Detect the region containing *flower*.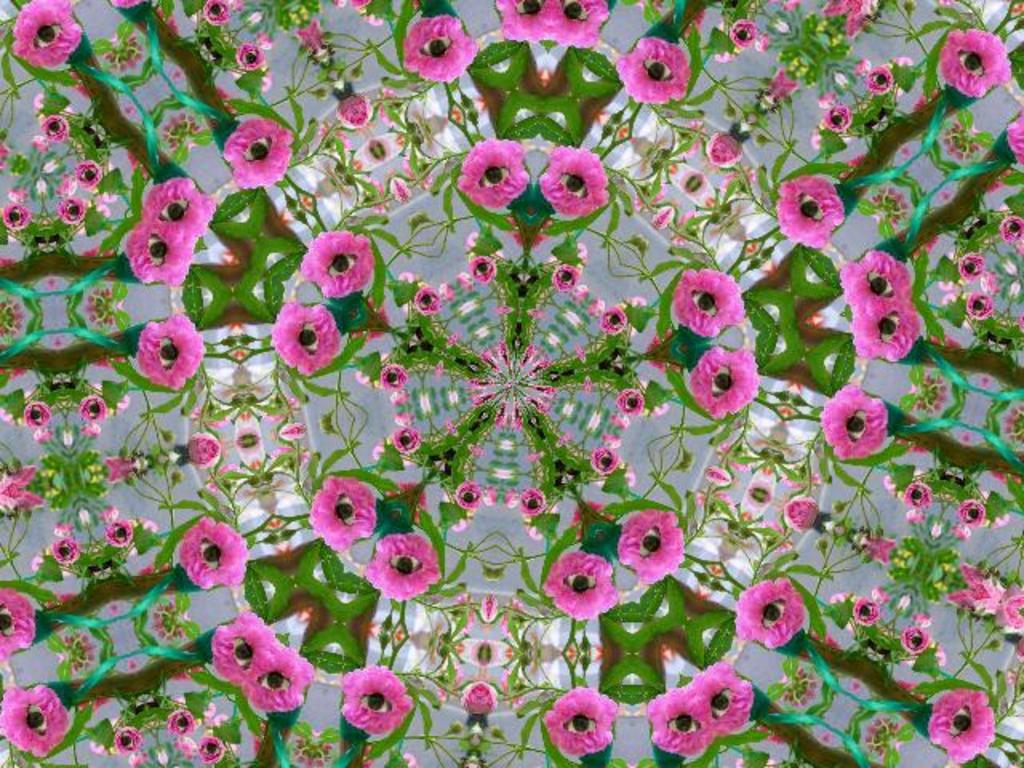
bbox=(491, 0, 555, 45).
